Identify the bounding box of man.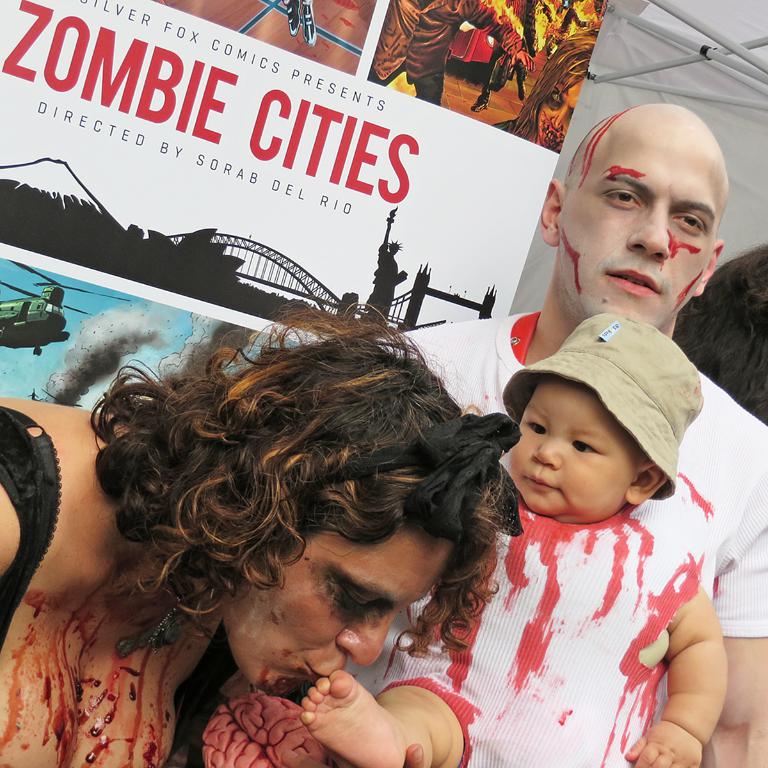
Rect(412, 112, 767, 765).
